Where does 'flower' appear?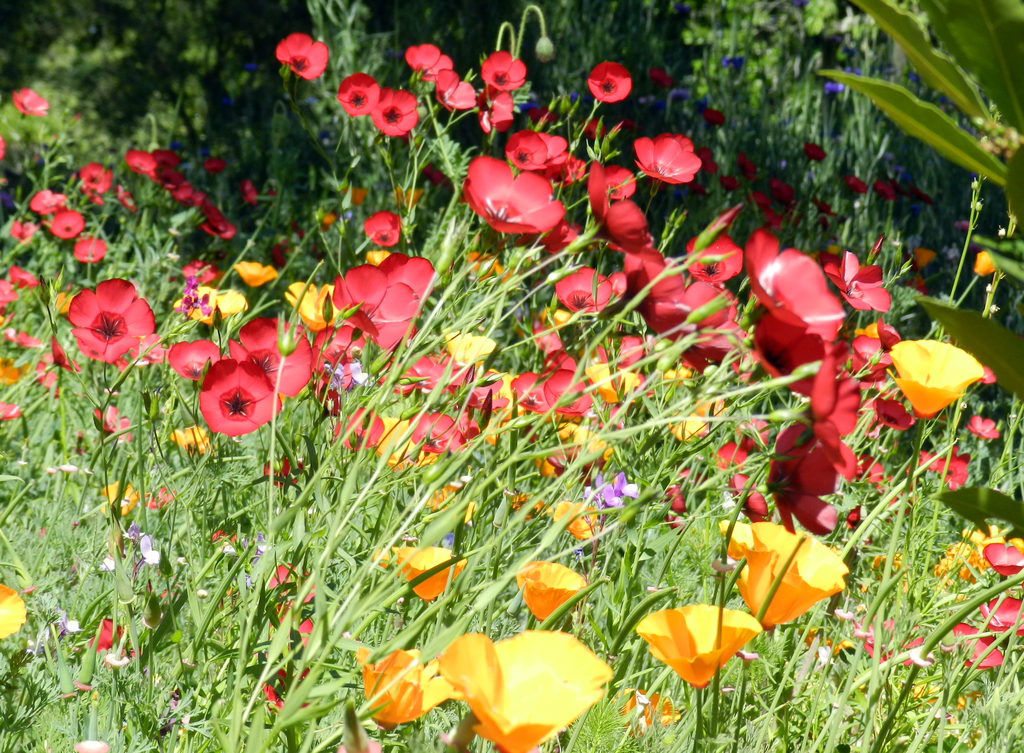
Appears at 390:546:467:601.
